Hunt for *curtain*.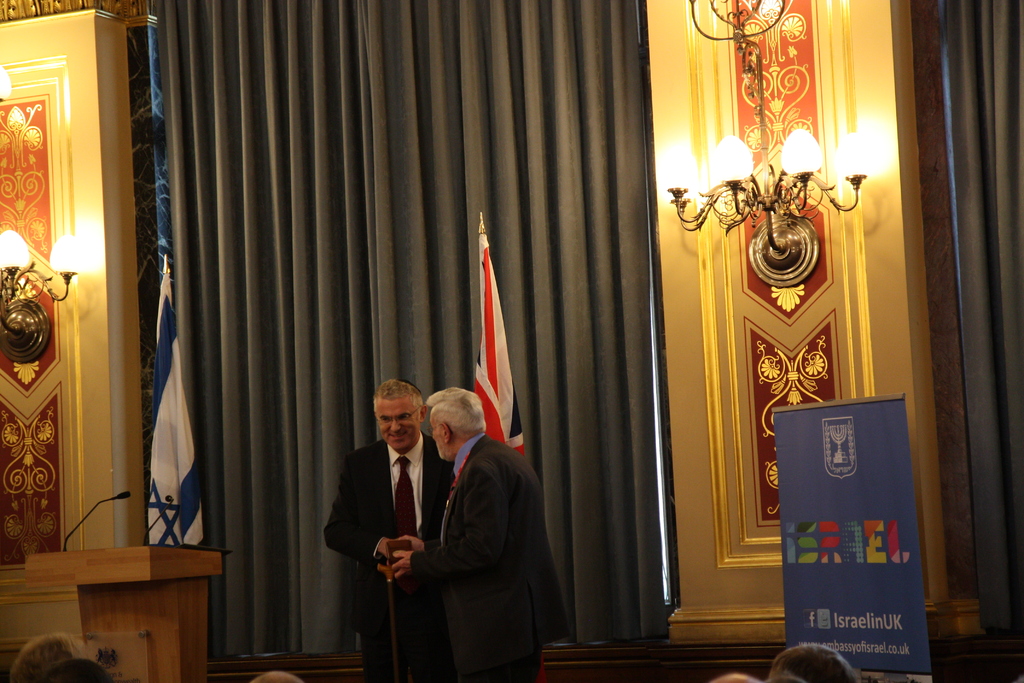
Hunted down at crop(931, 0, 1023, 662).
